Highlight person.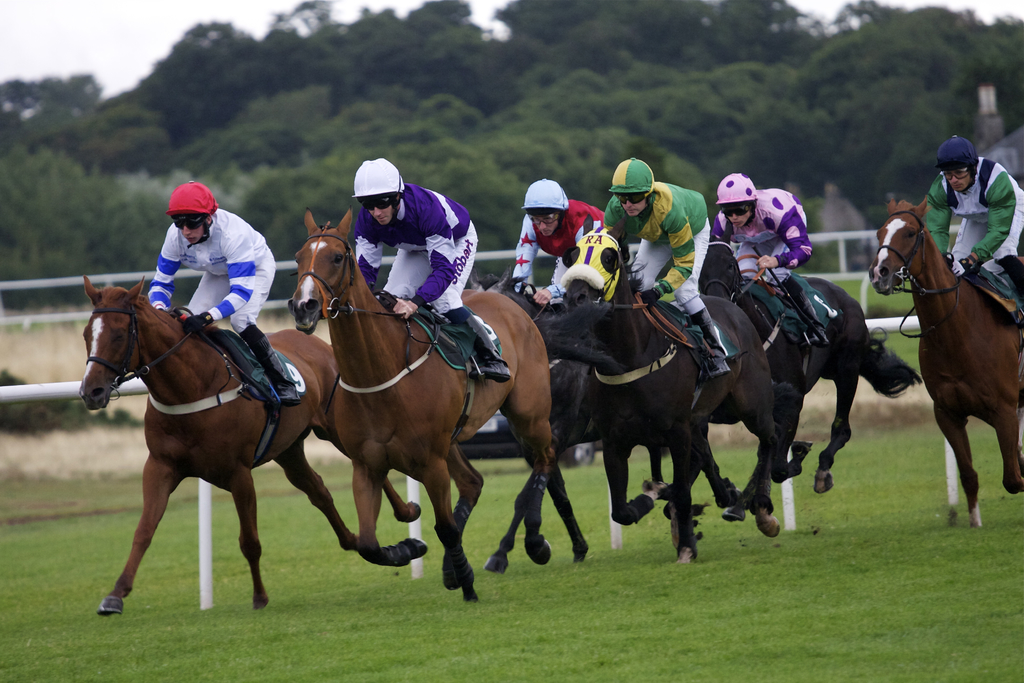
Highlighted region: x1=501, y1=183, x2=612, y2=309.
